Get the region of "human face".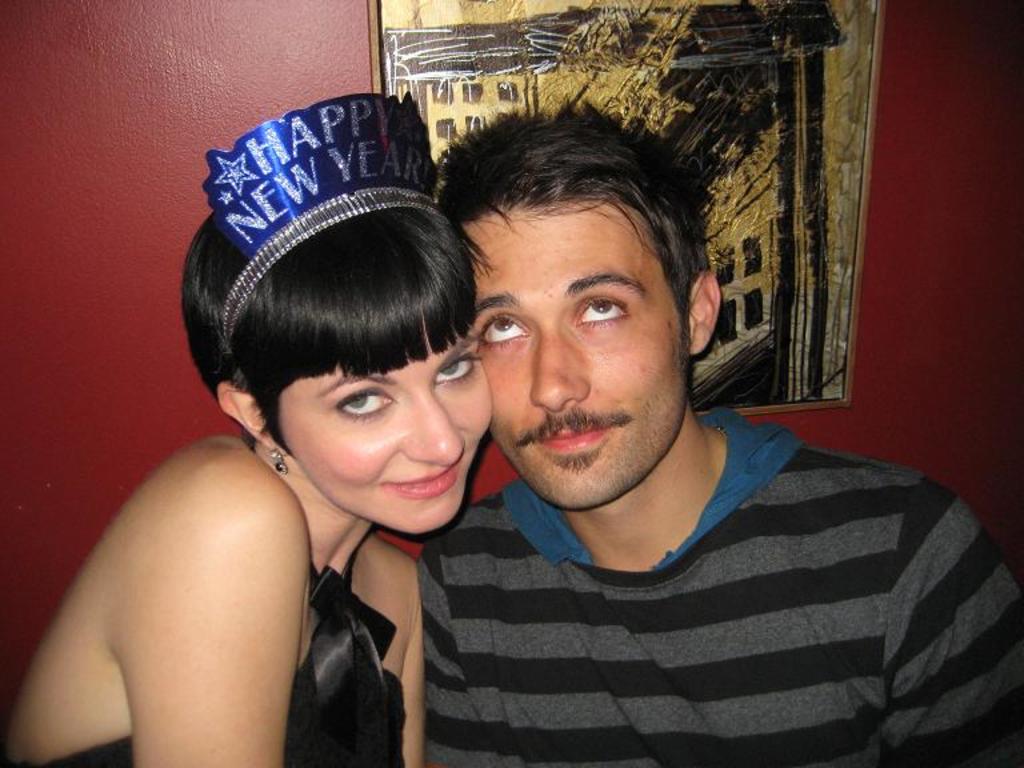
box(463, 201, 685, 495).
